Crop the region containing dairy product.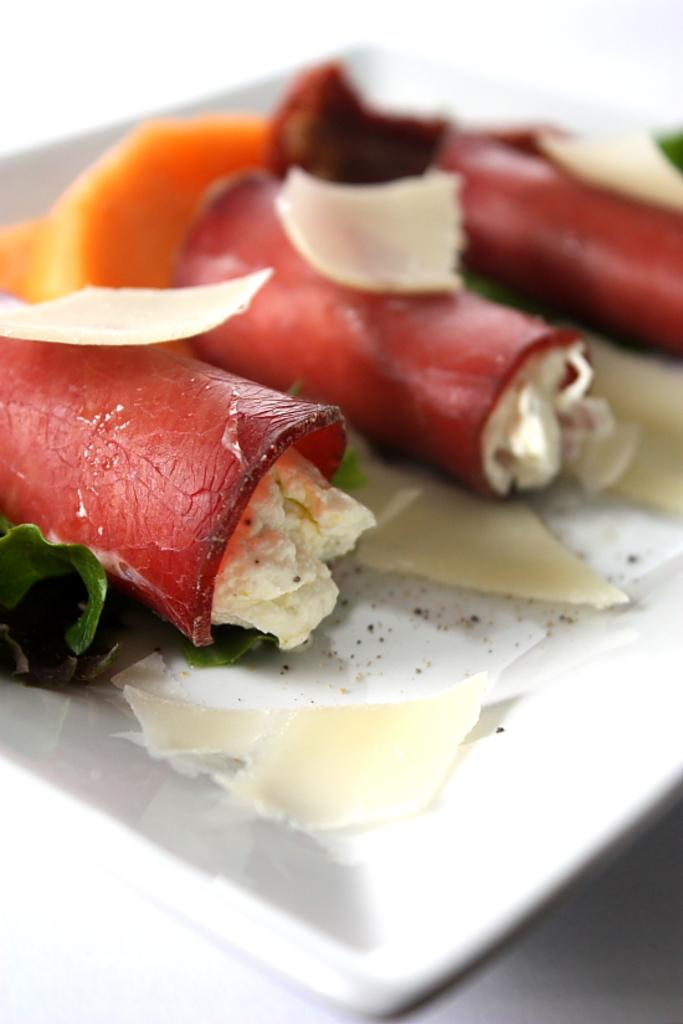
Crop region: [left=212, top=448, right=389, bottom=652].
